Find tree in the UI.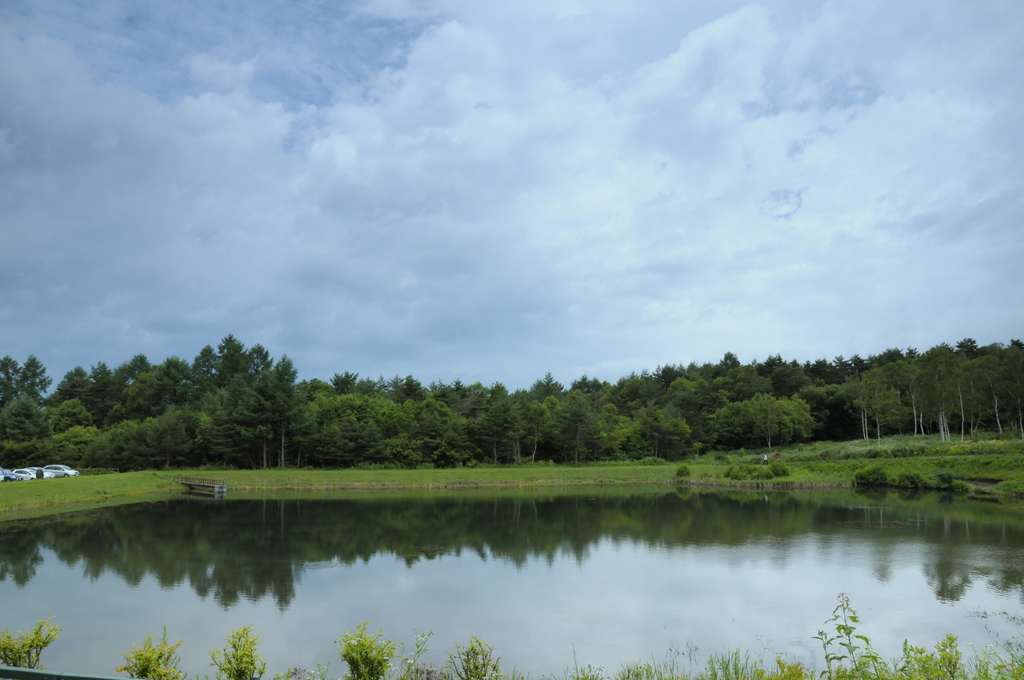
UI element at (x1=783, y1=387, x2=809, y2=441).
